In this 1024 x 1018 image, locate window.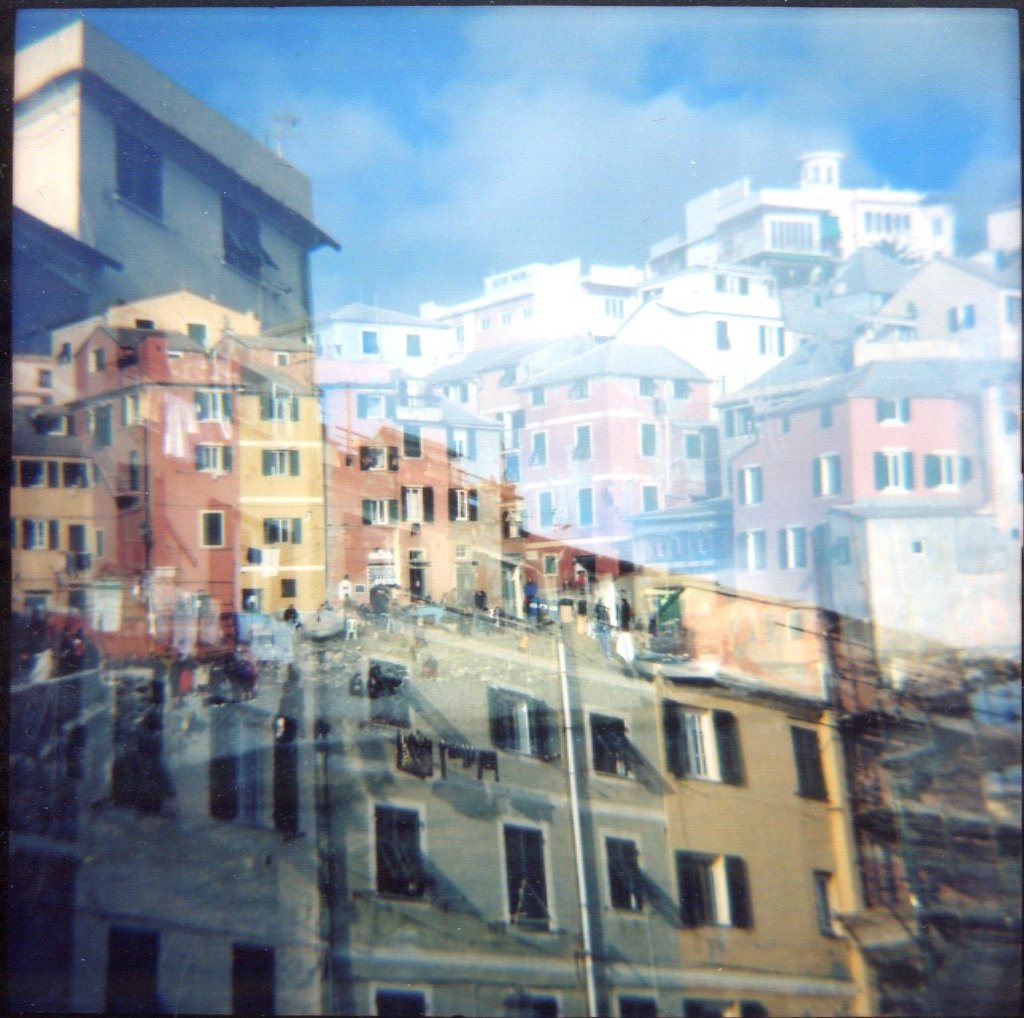
Bounding box: Rect(638, 476, 658, 511).
